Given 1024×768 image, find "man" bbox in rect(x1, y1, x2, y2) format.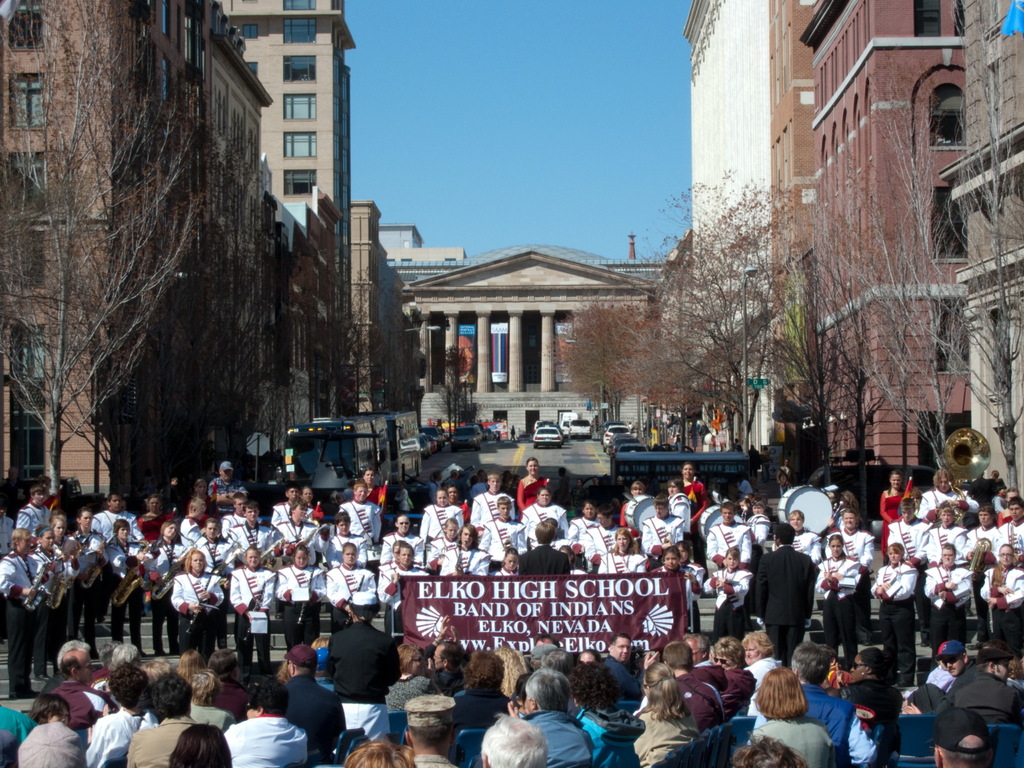
rect(951, 646, 1023, 722).
